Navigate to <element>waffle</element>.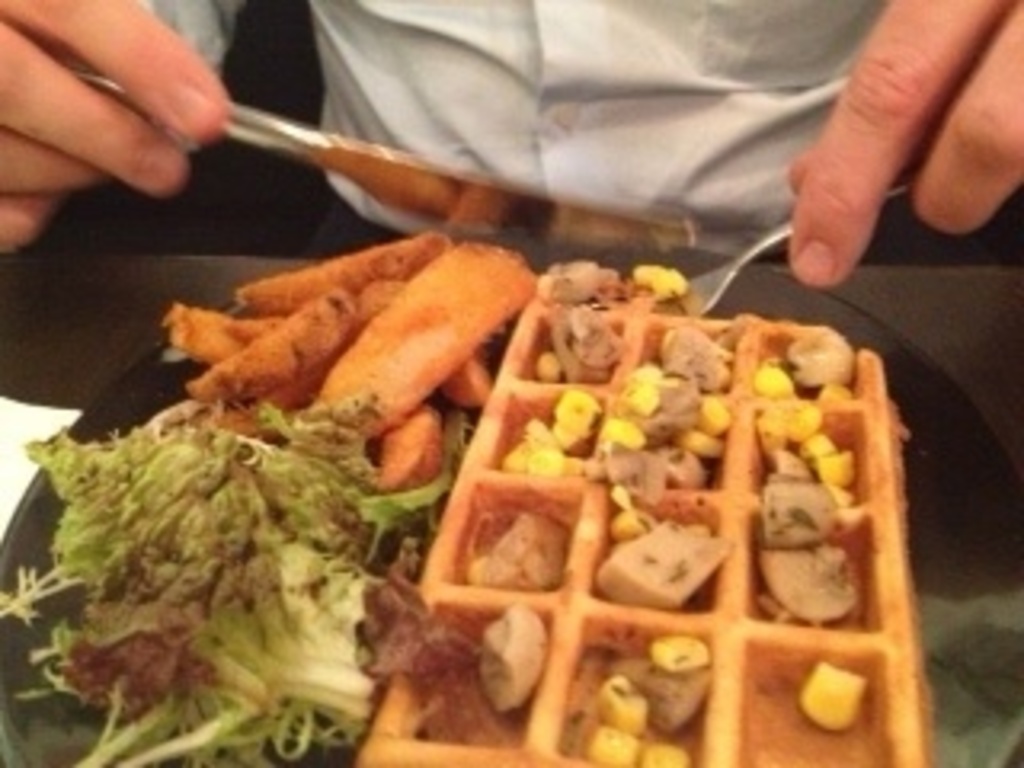
Navigation target: [352, 266, 934, 765].
